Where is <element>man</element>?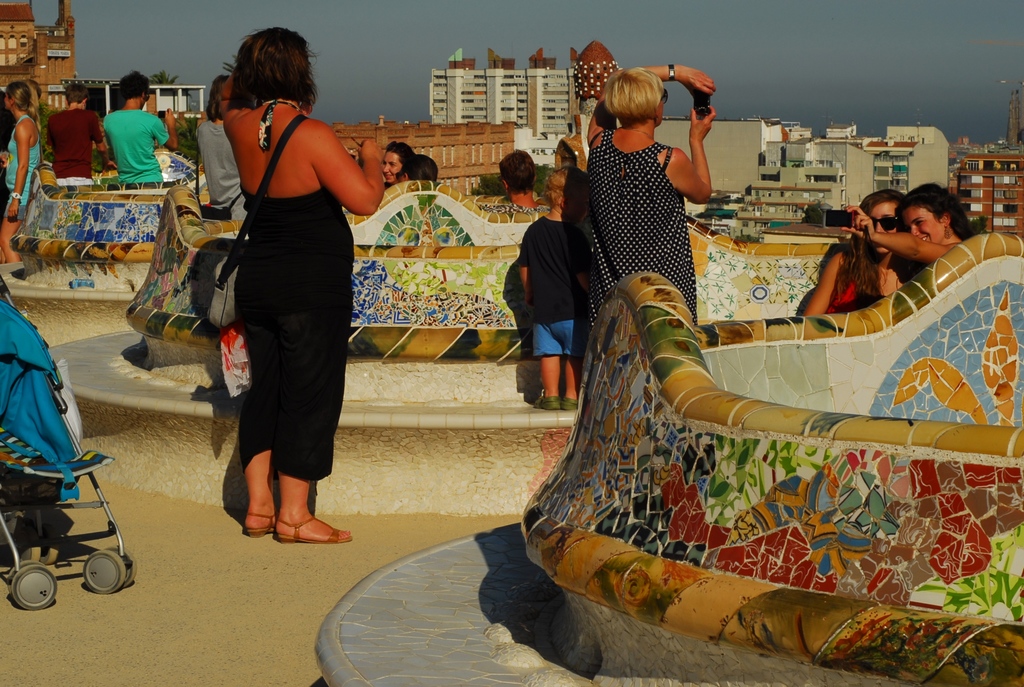
rect(42, 78, 106, 188).
